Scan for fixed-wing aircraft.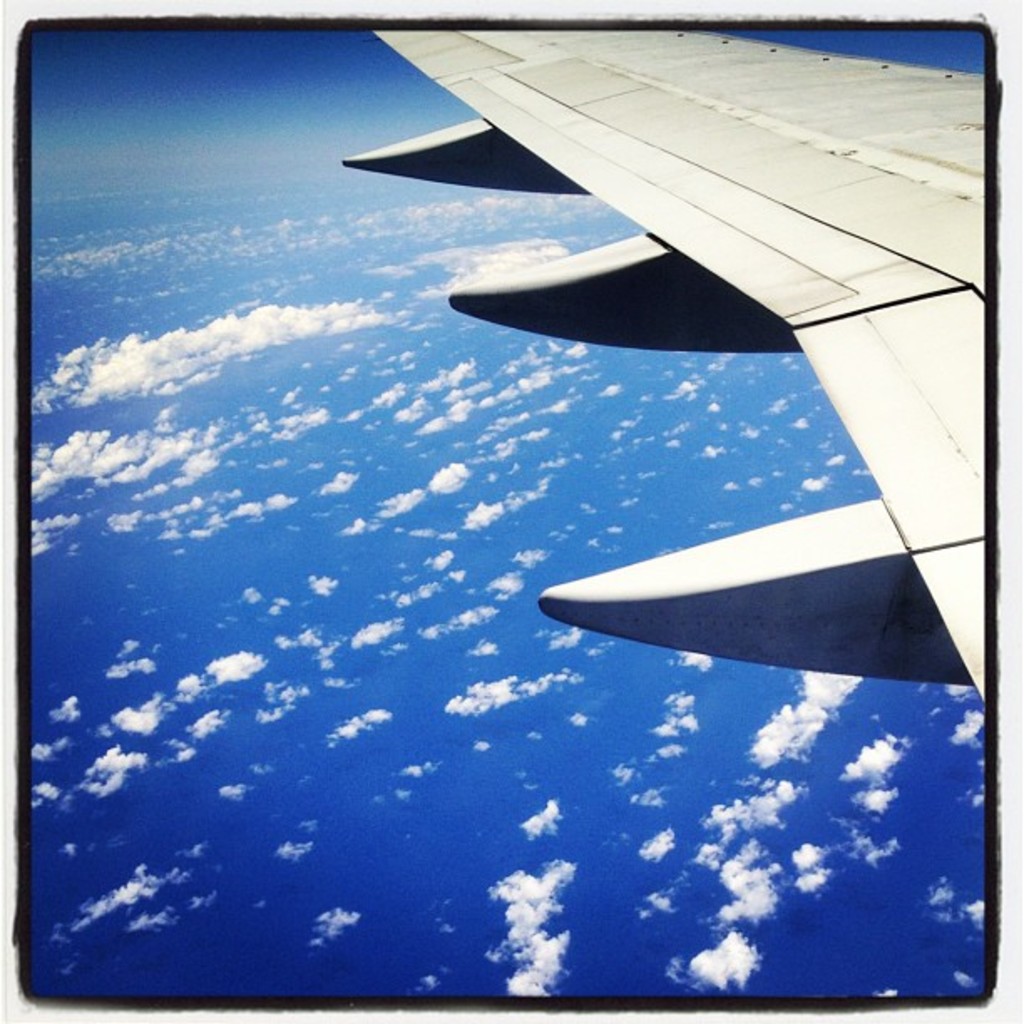
Scan result: region(333, 22, 996, 728).
